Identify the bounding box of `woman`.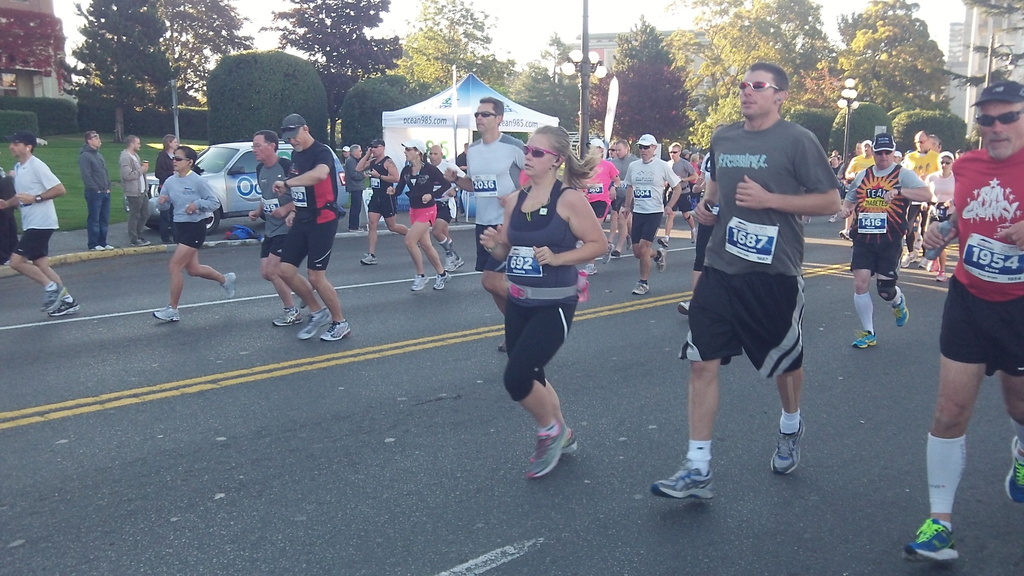
[left=483, top=120, right=605, bottom=475].
